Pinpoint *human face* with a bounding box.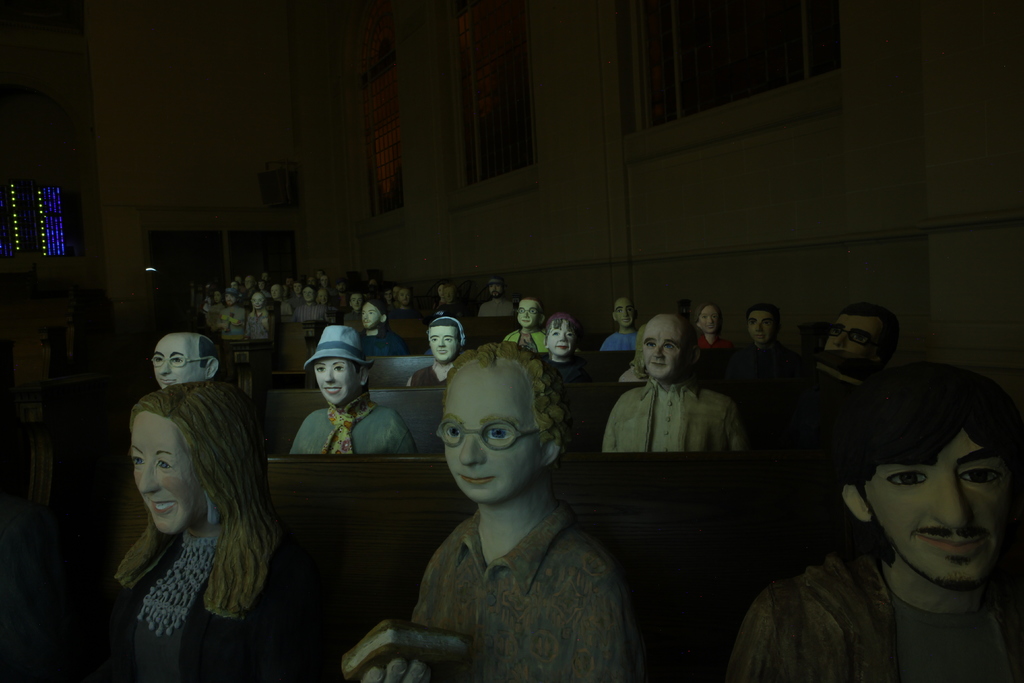
[x1=148, y1=339, x2=204, y2=389].
